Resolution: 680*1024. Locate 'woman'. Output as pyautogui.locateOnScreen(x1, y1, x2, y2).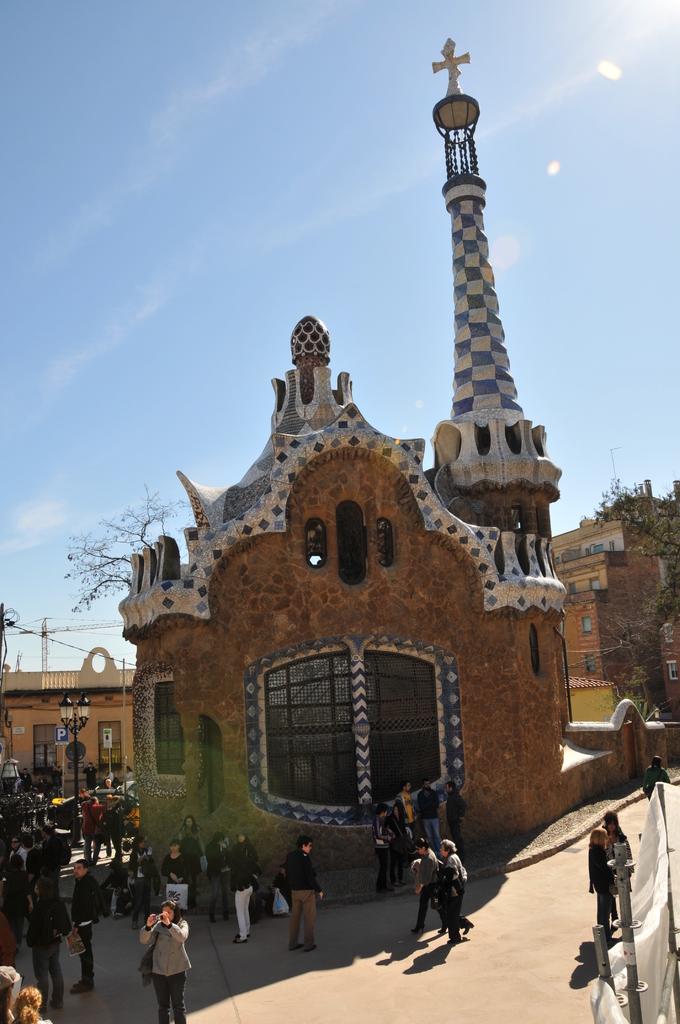
pyautogui.locateOnScreen(130, 835, 158, 926).
